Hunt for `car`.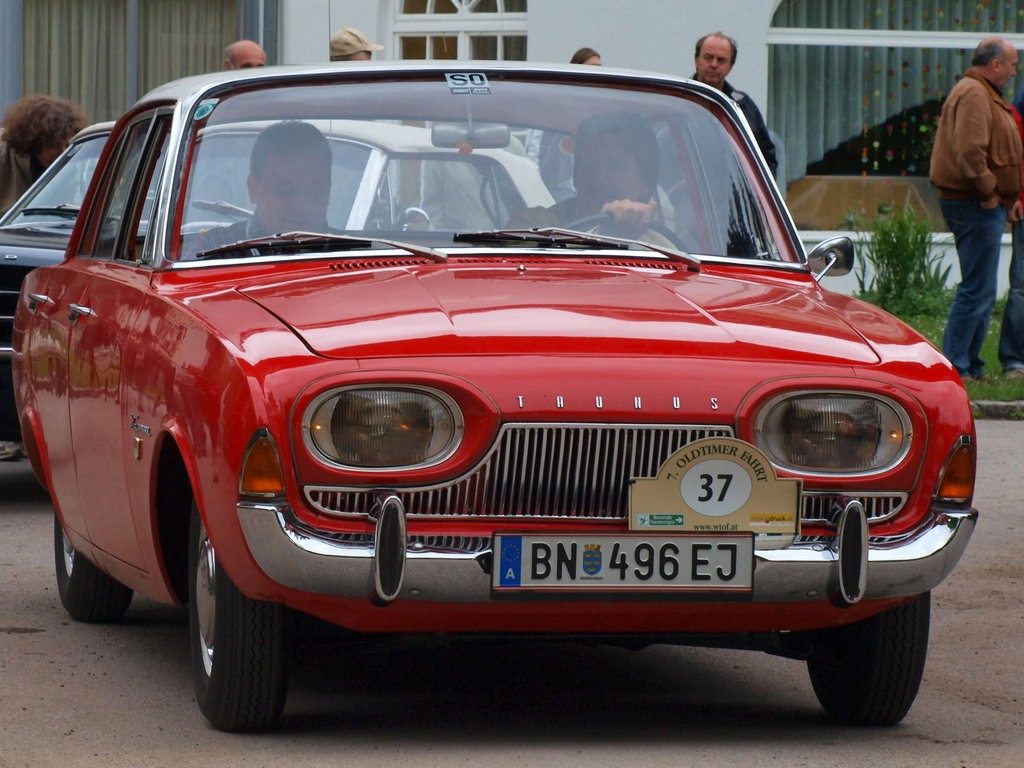
Hunted down at [0,117,566,444].
